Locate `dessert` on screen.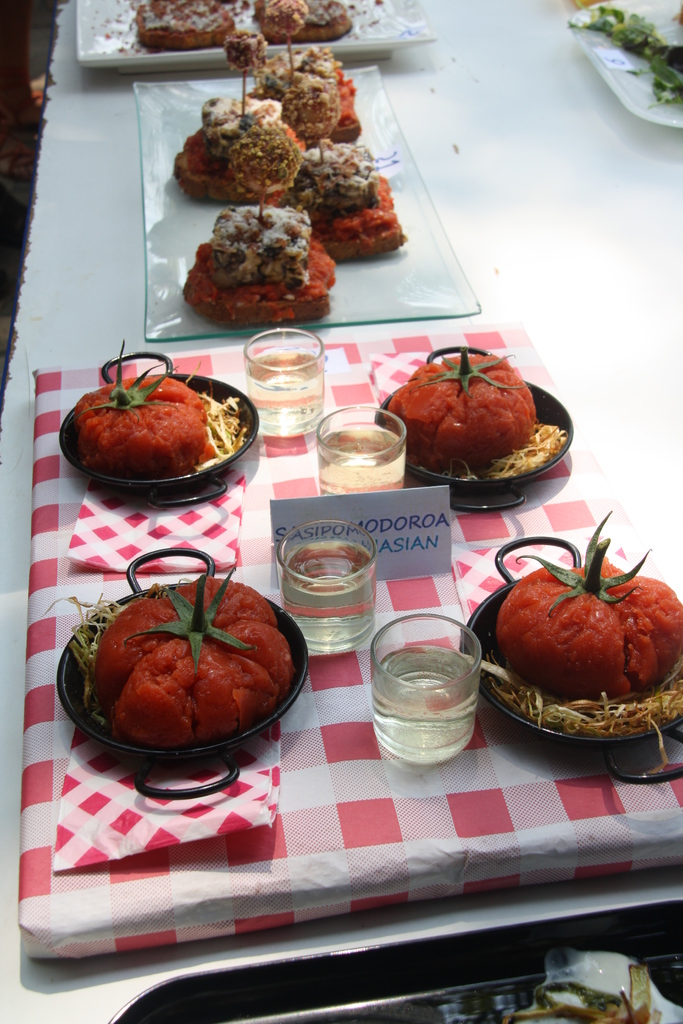
On screen at l=252, t=0, r=354, b=42.
